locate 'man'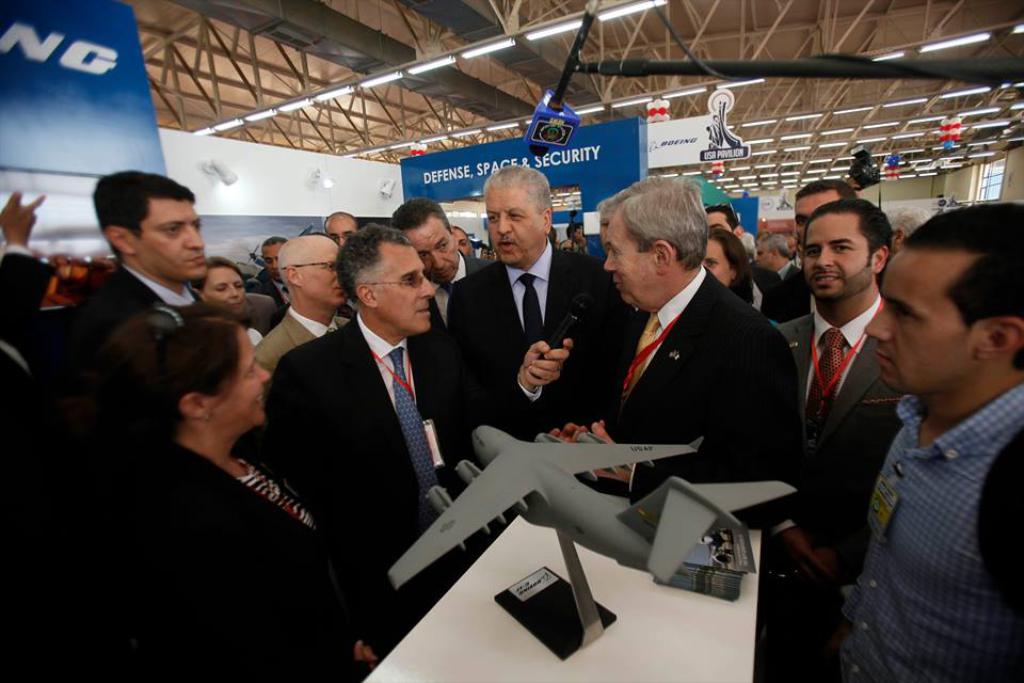
{"left": 575, "top": 171, "right": 800, "bottom": 567}
